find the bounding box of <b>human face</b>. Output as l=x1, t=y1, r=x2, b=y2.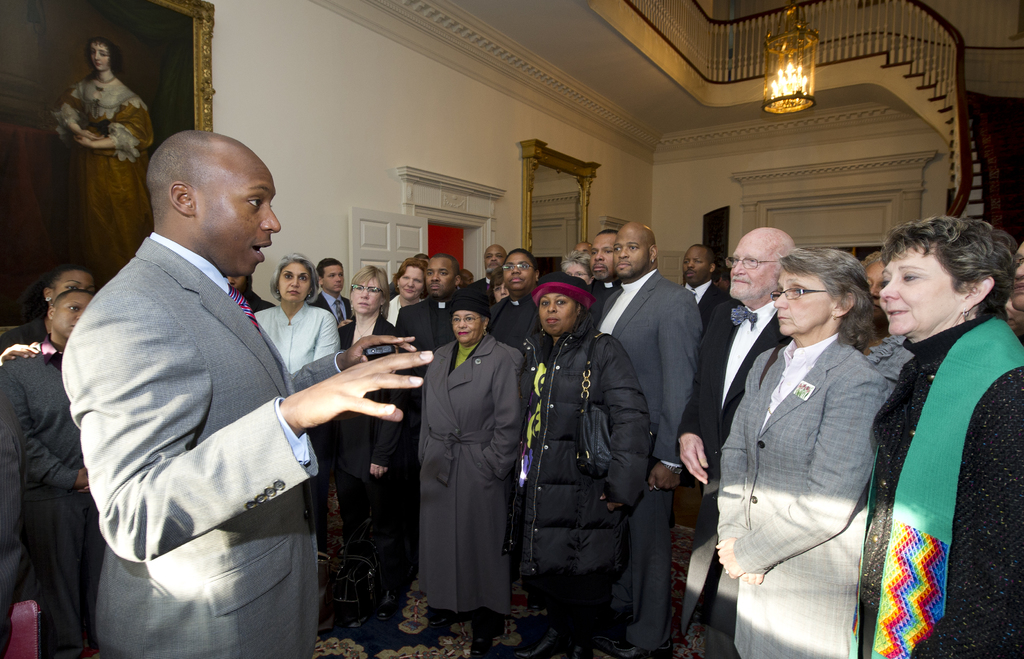
l=614, t=234, r=650, b=278.
